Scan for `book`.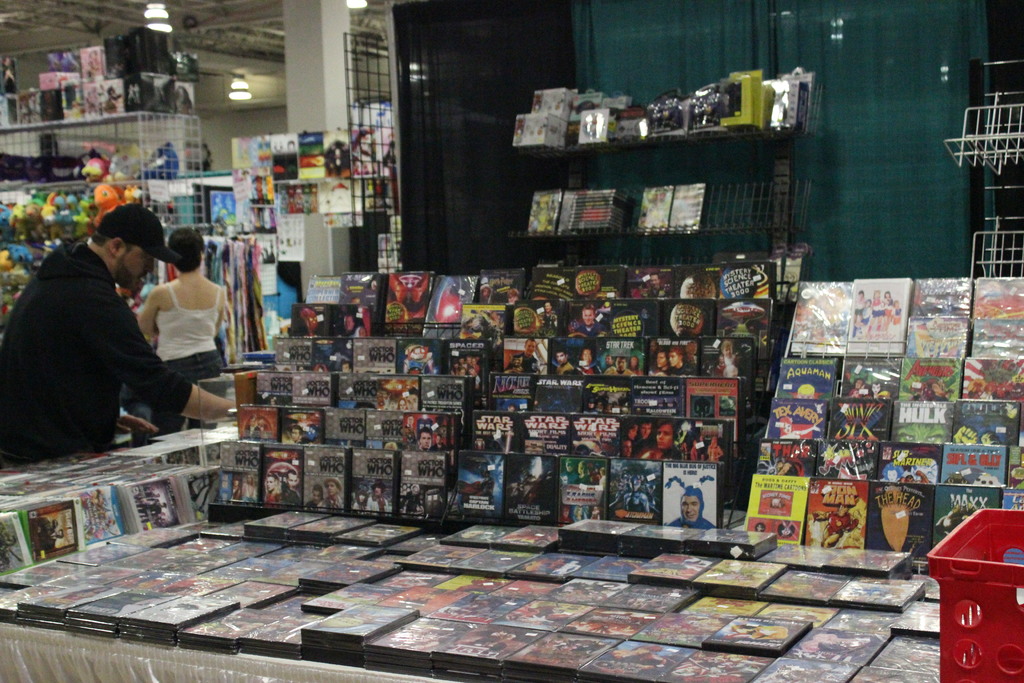
Scan result: <bbox>529, 186, 557, 233</bbox>.
